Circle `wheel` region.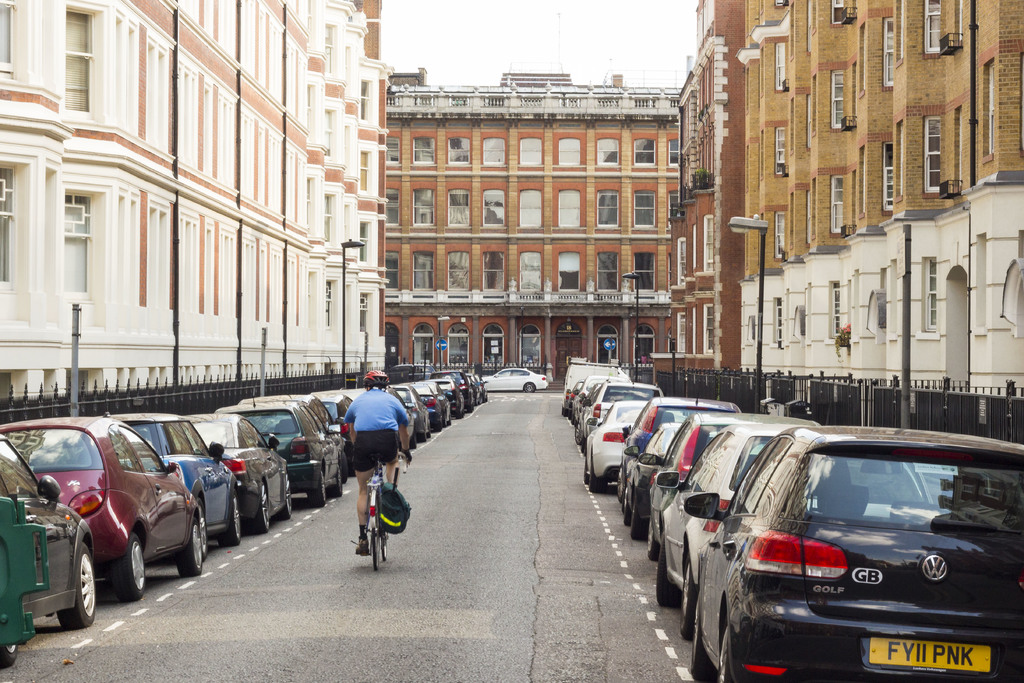
Region: BBox(383, 531, 394, 560).
